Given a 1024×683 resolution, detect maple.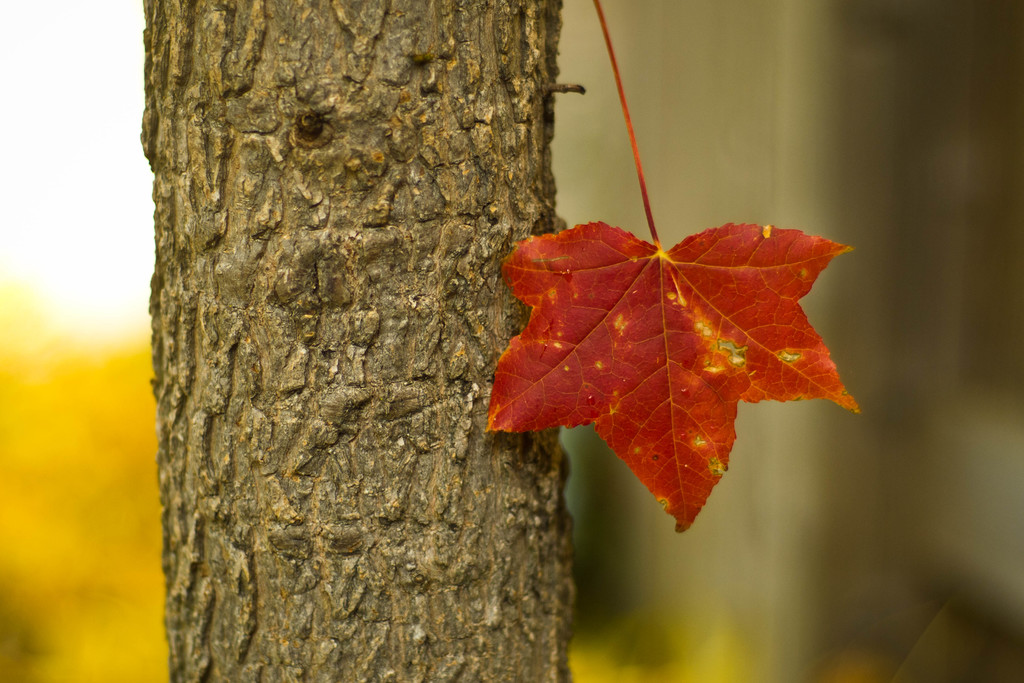
box(492, 0, 860, 533).
